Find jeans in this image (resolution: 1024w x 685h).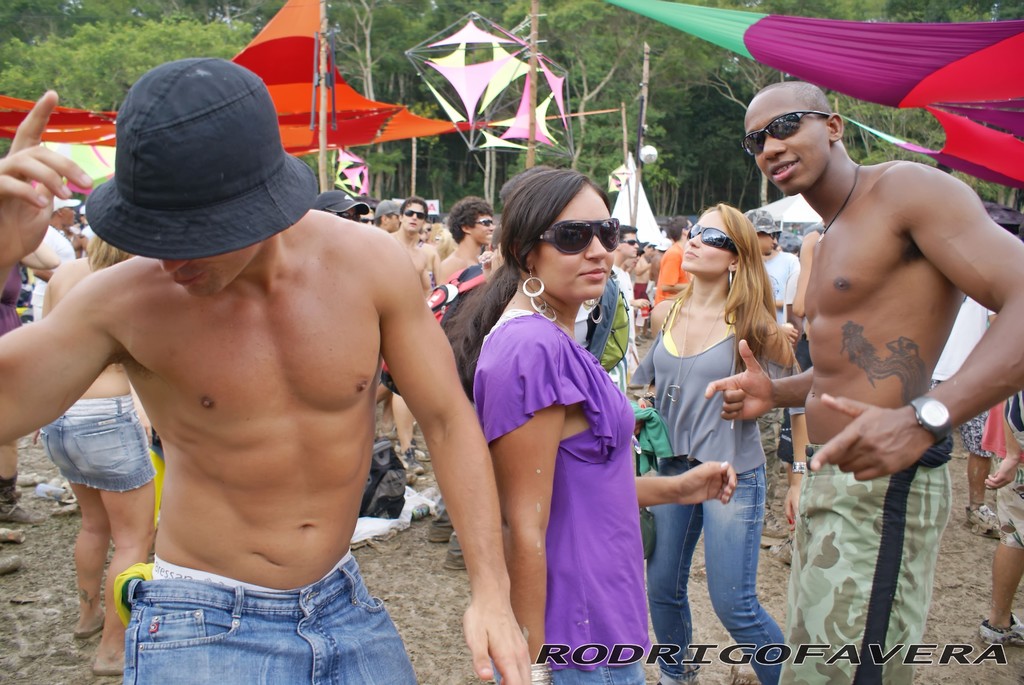
(646, 457, 783, 684).
